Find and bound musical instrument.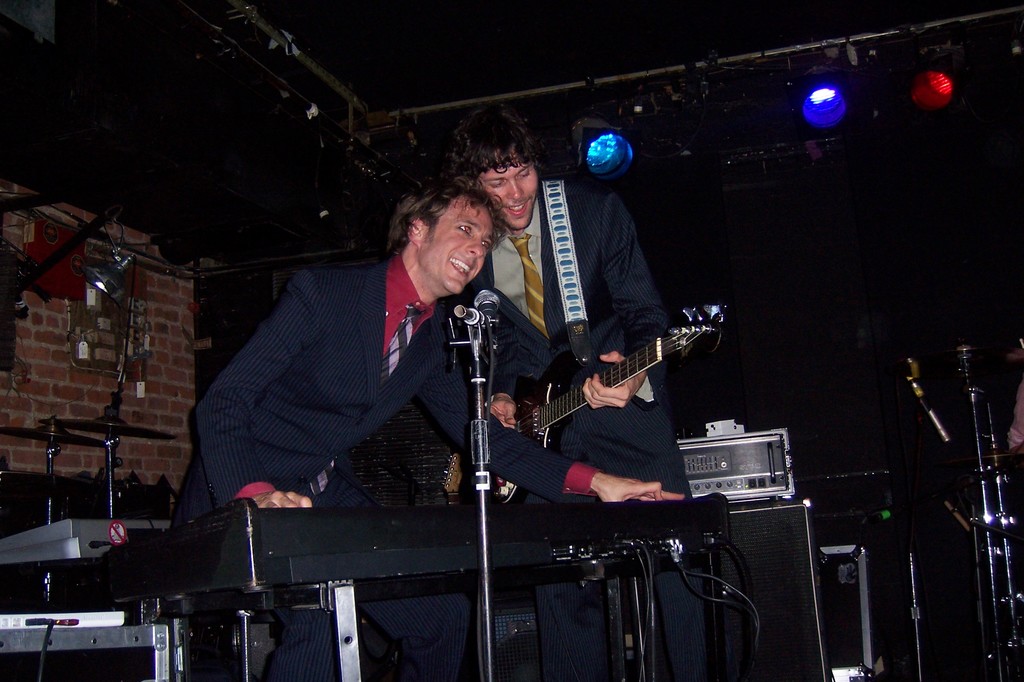
Bound: select_region(457, 272, 719, 512).
